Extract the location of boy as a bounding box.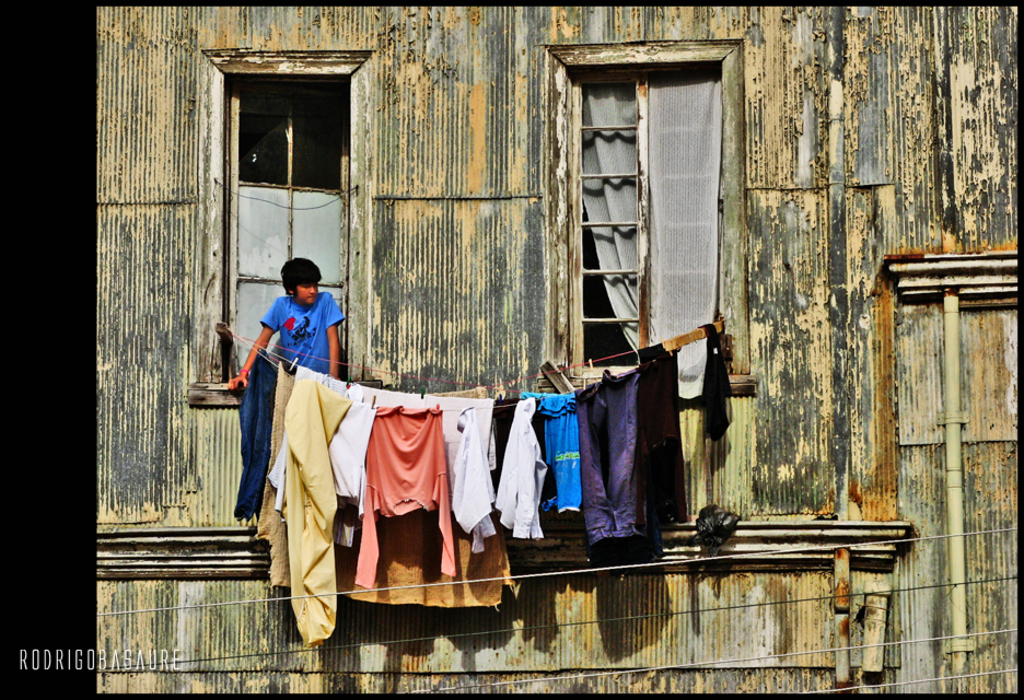
pyautogui.locateOnScreen(230, 254, 344, 395).
